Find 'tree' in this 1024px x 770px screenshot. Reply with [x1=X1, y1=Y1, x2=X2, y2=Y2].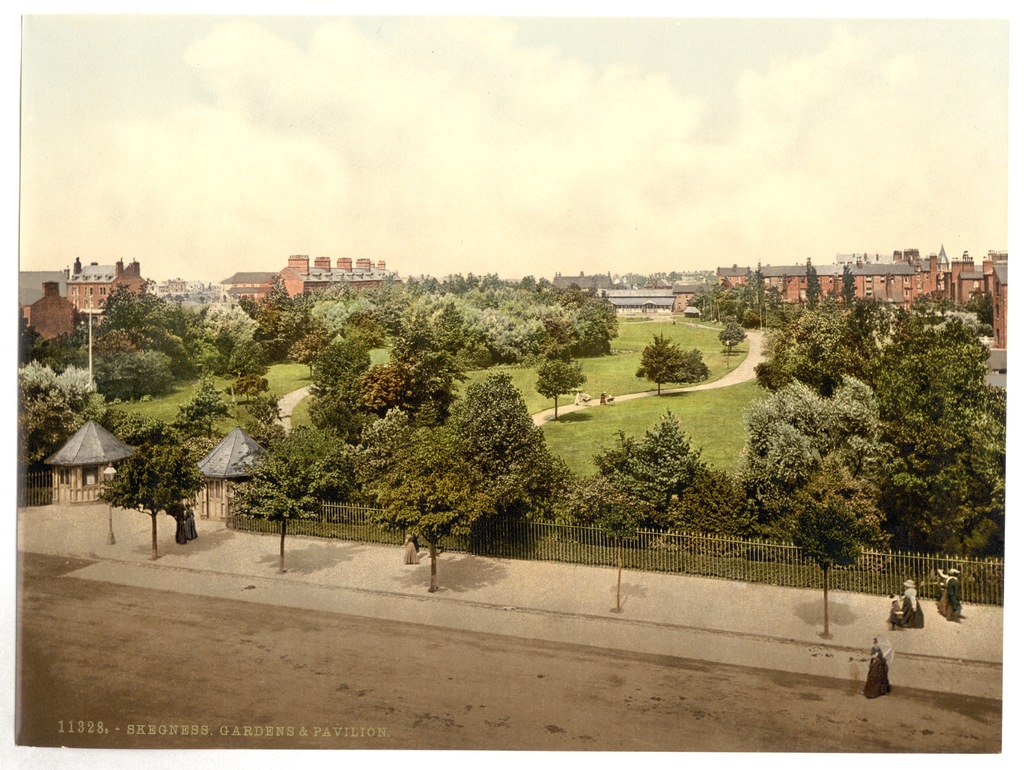
[x1=403, y1=270, x2=478, y2=363].
